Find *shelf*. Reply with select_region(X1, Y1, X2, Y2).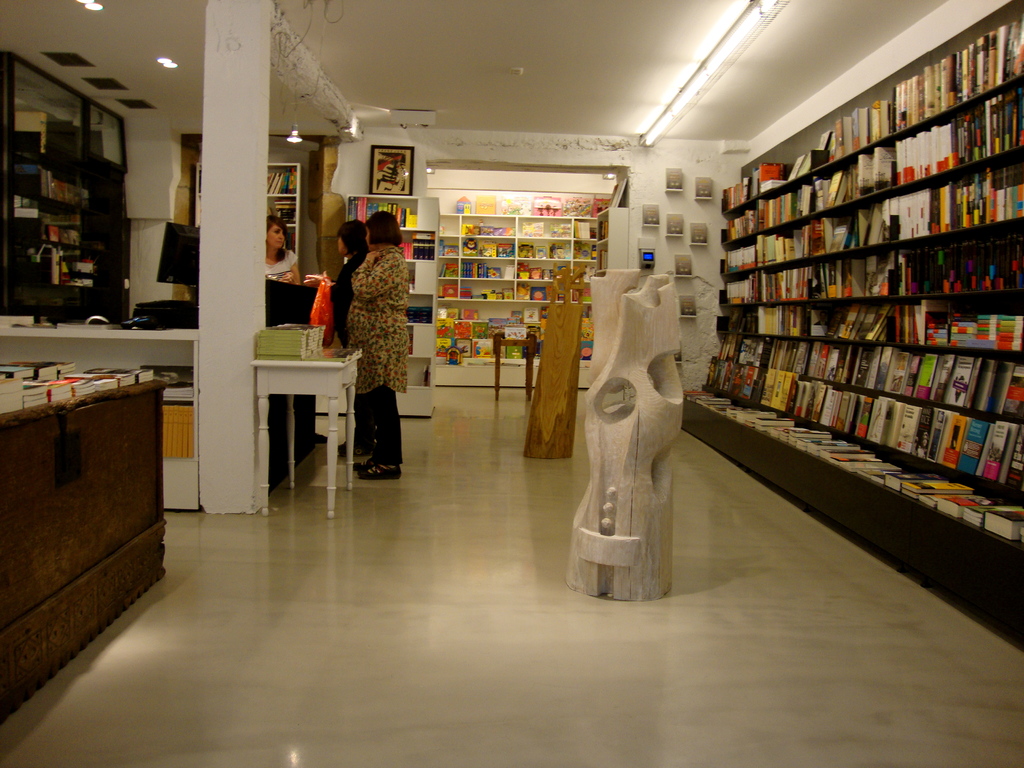
select_region(461, 280, 519, 301).
